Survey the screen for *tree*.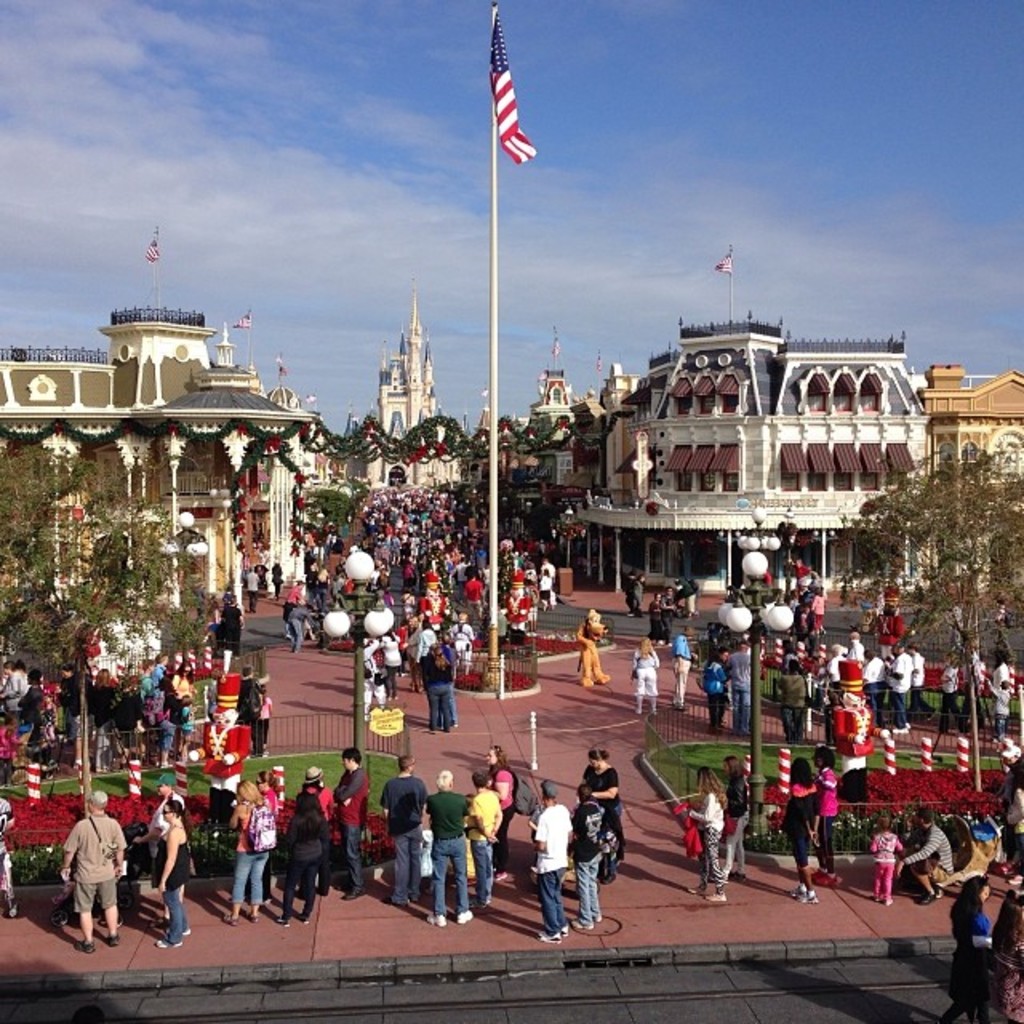
Survey found: BBox(309, 474, 362, 541).
